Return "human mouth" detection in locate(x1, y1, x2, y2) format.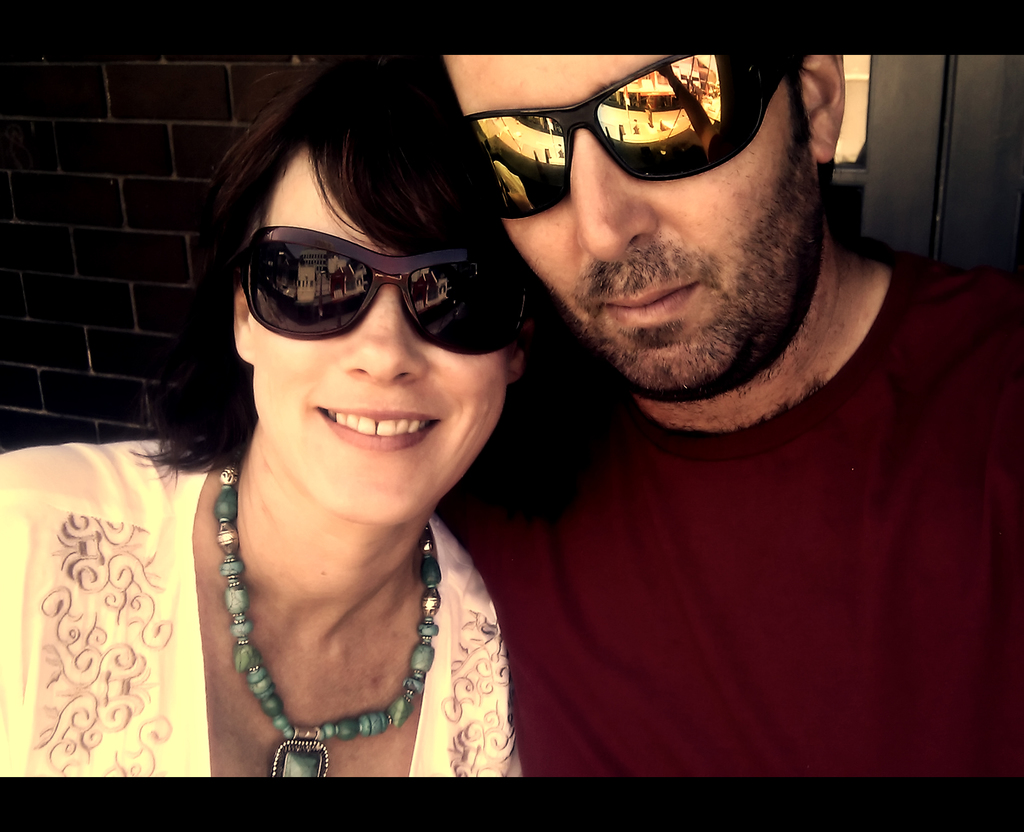
locate(273, 387, 456, 461).
